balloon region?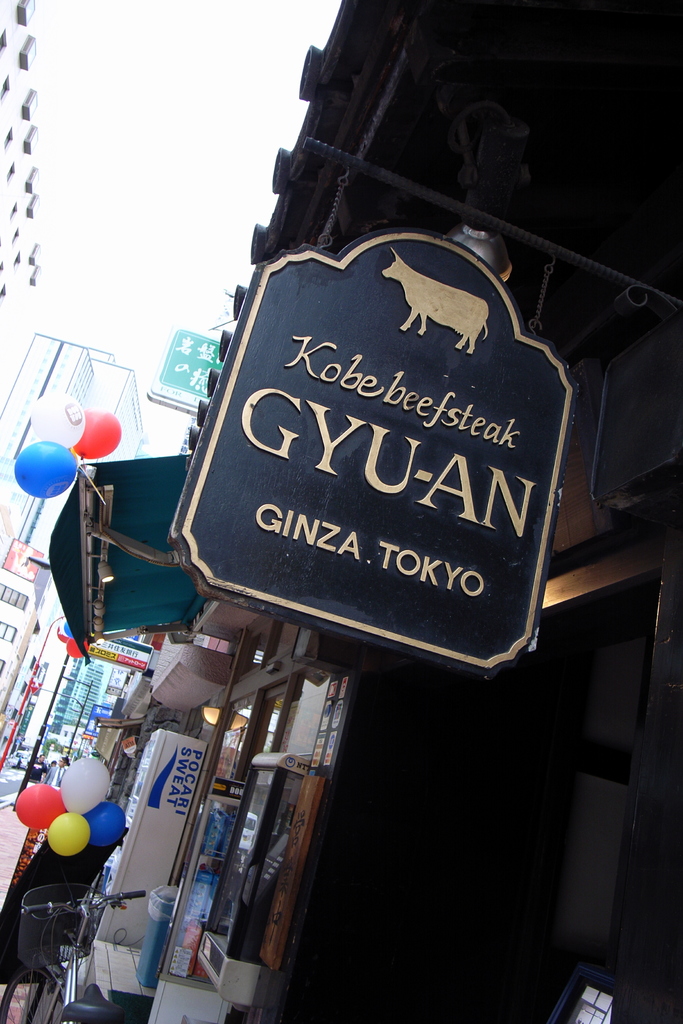
rect(85, 796, 122, 842)
